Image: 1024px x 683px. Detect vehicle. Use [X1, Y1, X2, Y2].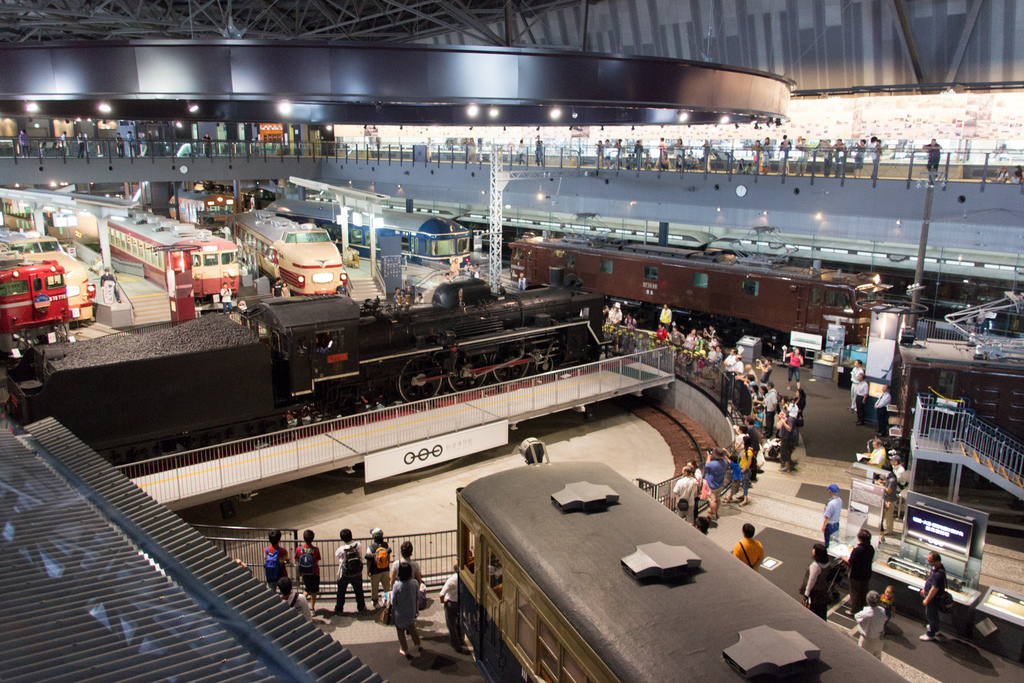
[95, 204, 236, 295].
